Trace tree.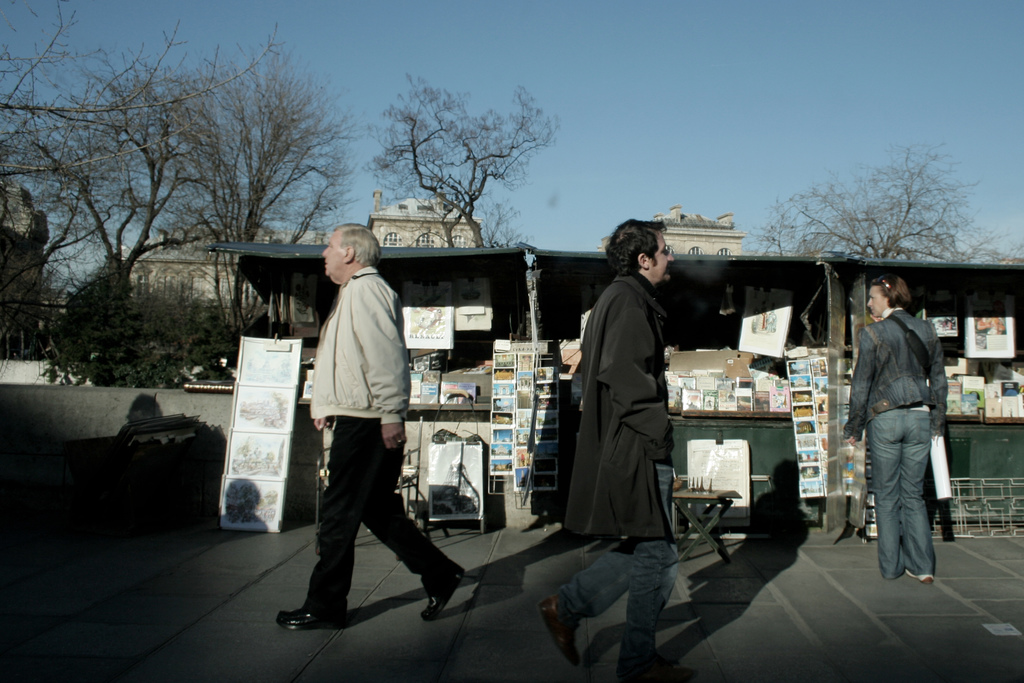
Traced to locate(365, 69, 560, 247).
